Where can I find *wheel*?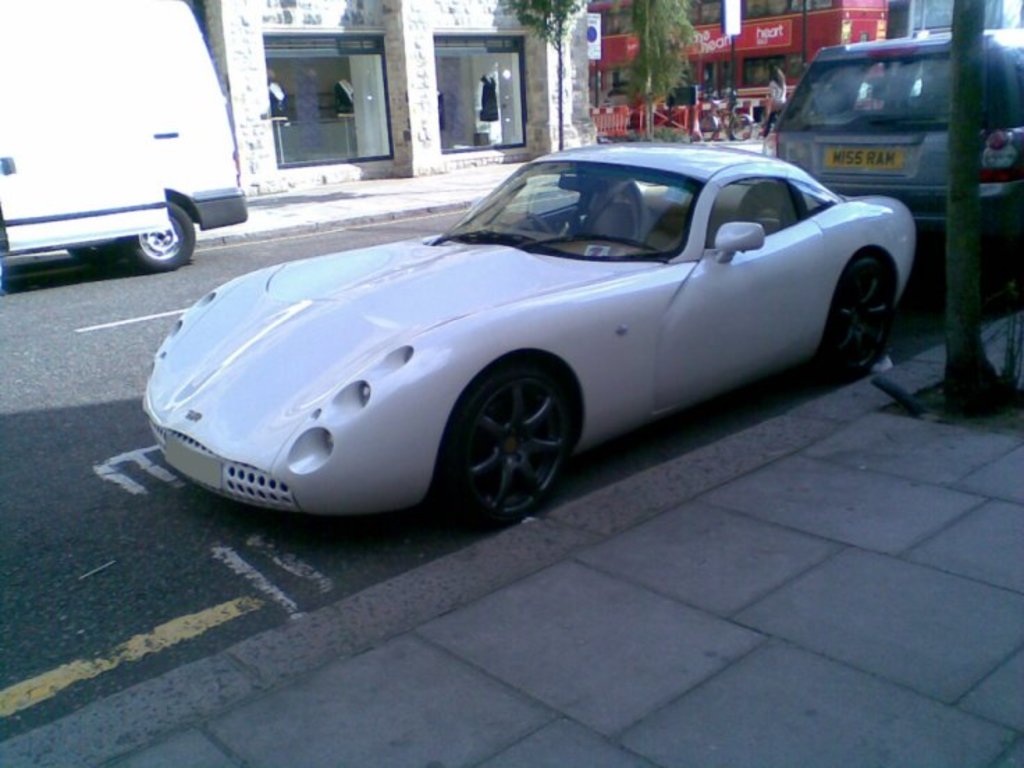
You can find it at (left=65, top=235, right=135, bottom=264).
